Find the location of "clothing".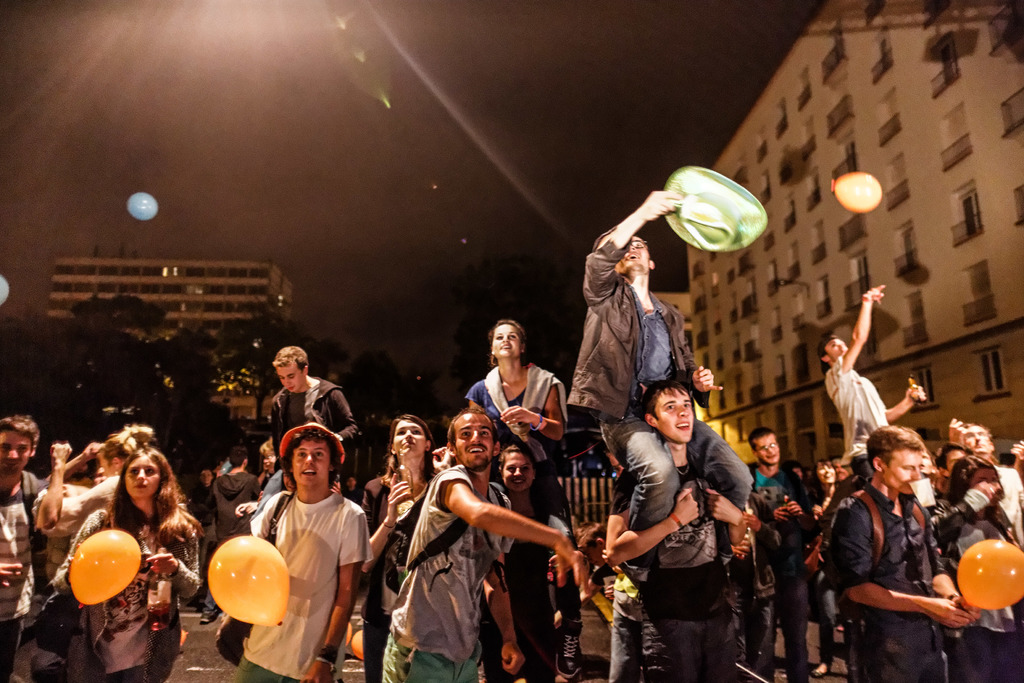
Location: [left=394, top=466, right=503, bottom=666].
